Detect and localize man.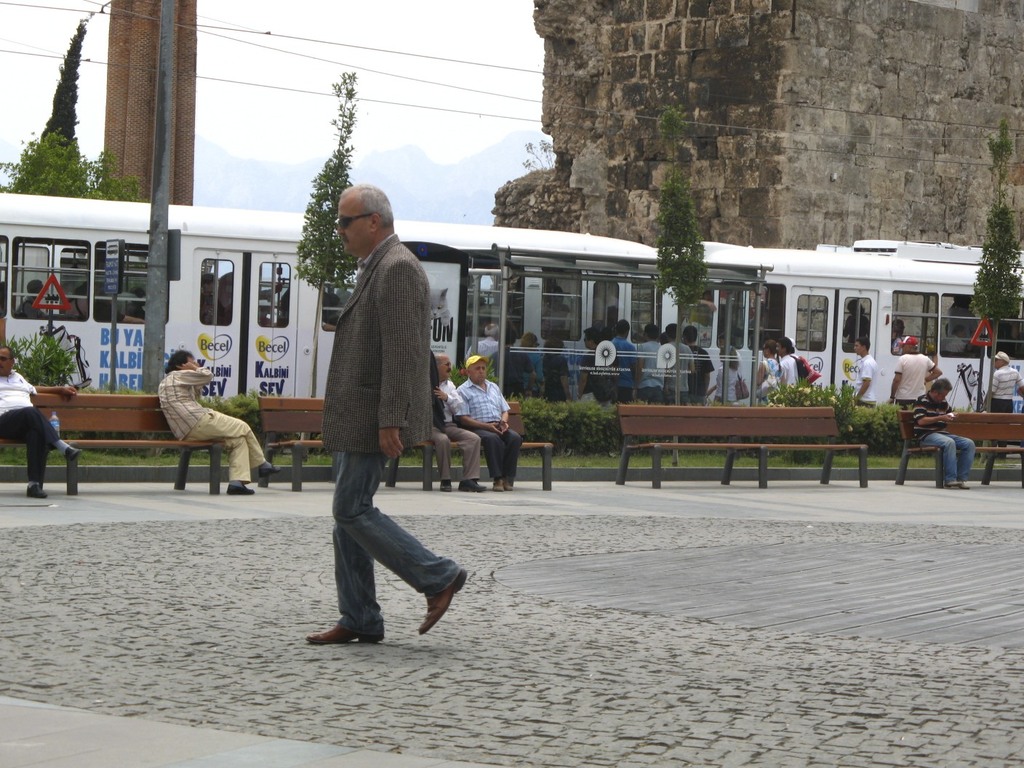
Localized at 611:316:638:394.
